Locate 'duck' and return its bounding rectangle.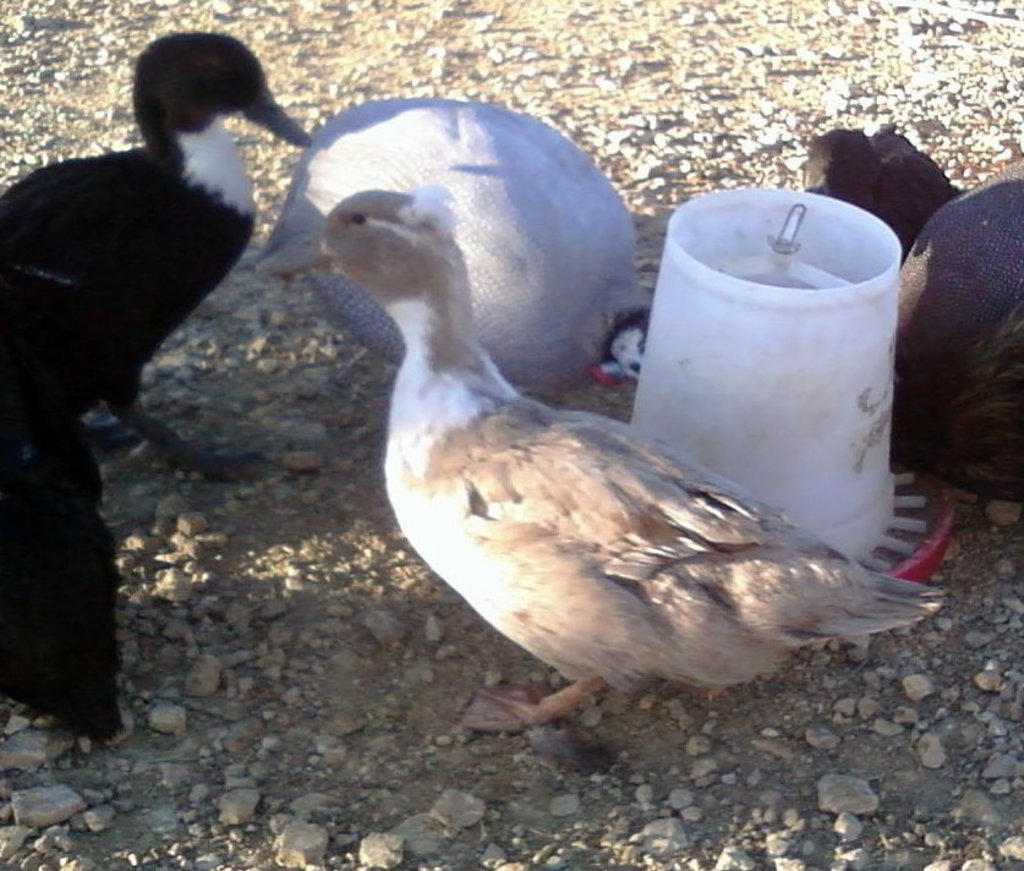
box(805, 120, 987, 242).
